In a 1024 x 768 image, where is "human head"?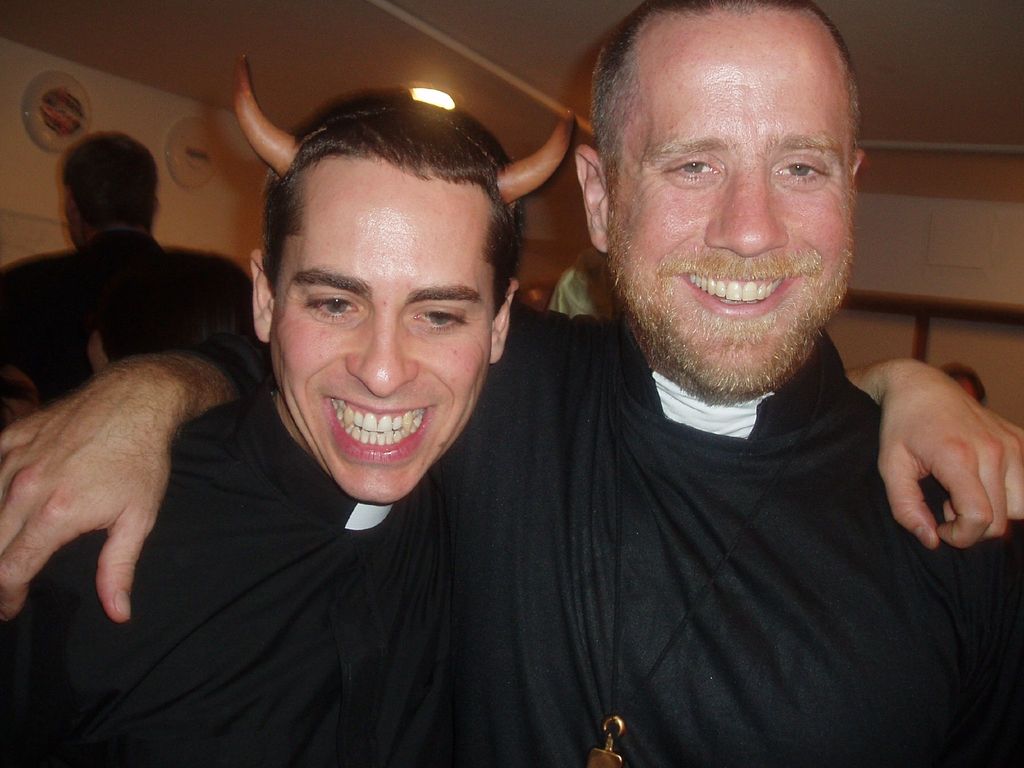
(left=556, top=1, right=883, bottom=410).
